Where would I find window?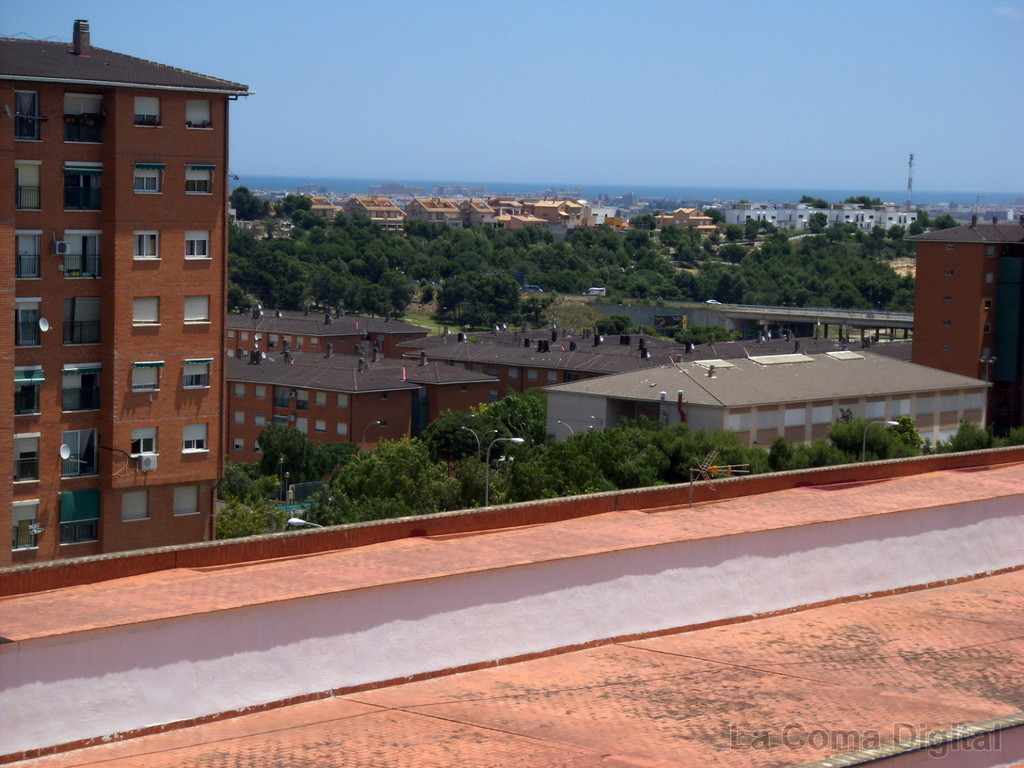
At crop(14, 87, 38, 141).
